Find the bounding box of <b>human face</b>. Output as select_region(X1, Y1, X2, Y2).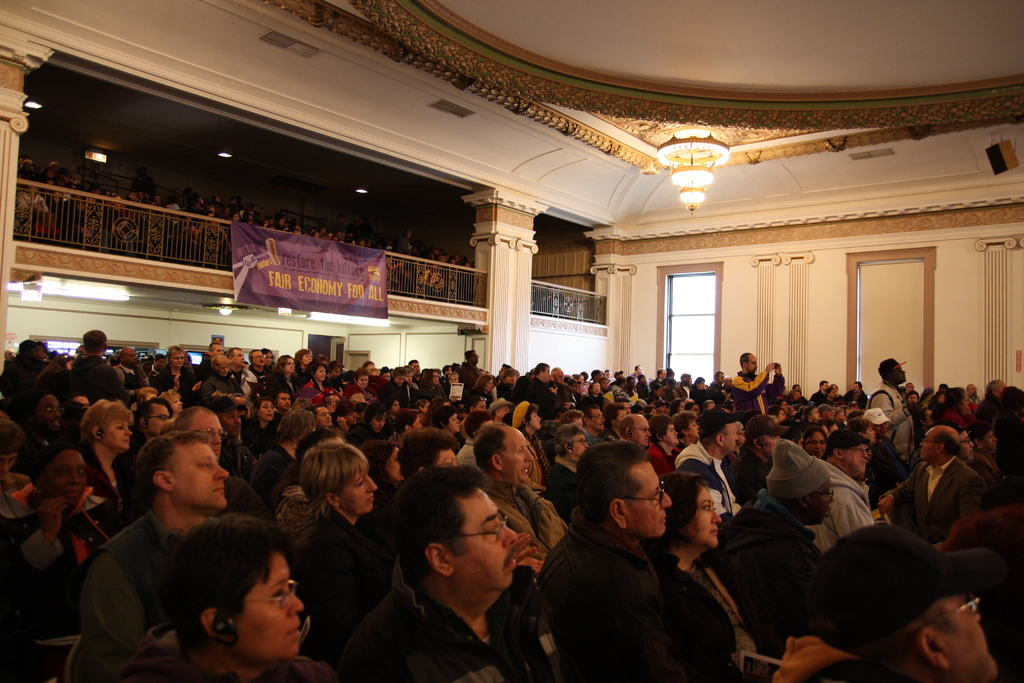
select_region(390, 399, 398, 416).
